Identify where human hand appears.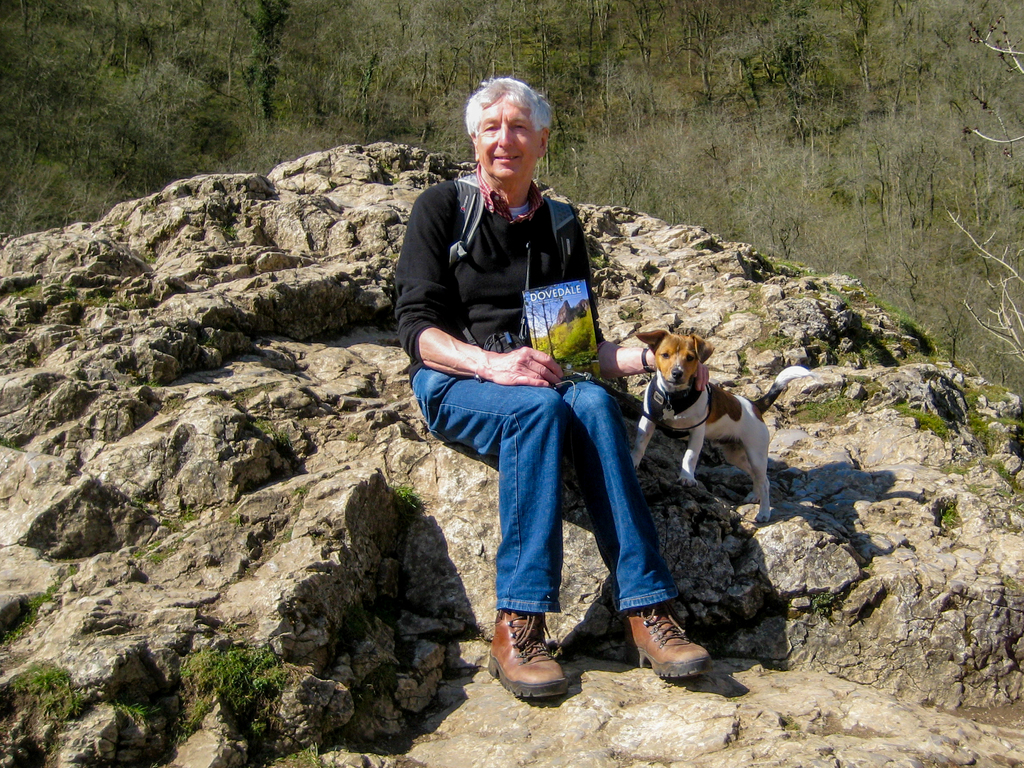
Appears at [690, 362, 712, 396].
